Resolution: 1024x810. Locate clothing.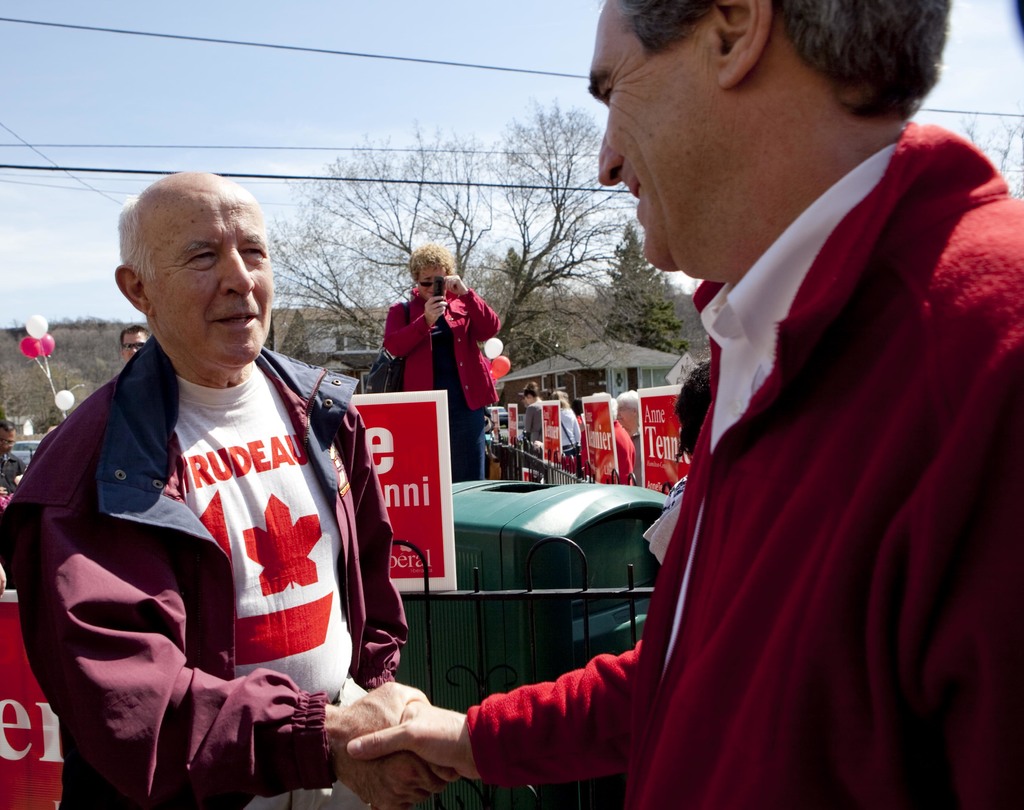
detection(558, 407, 582, 453).
